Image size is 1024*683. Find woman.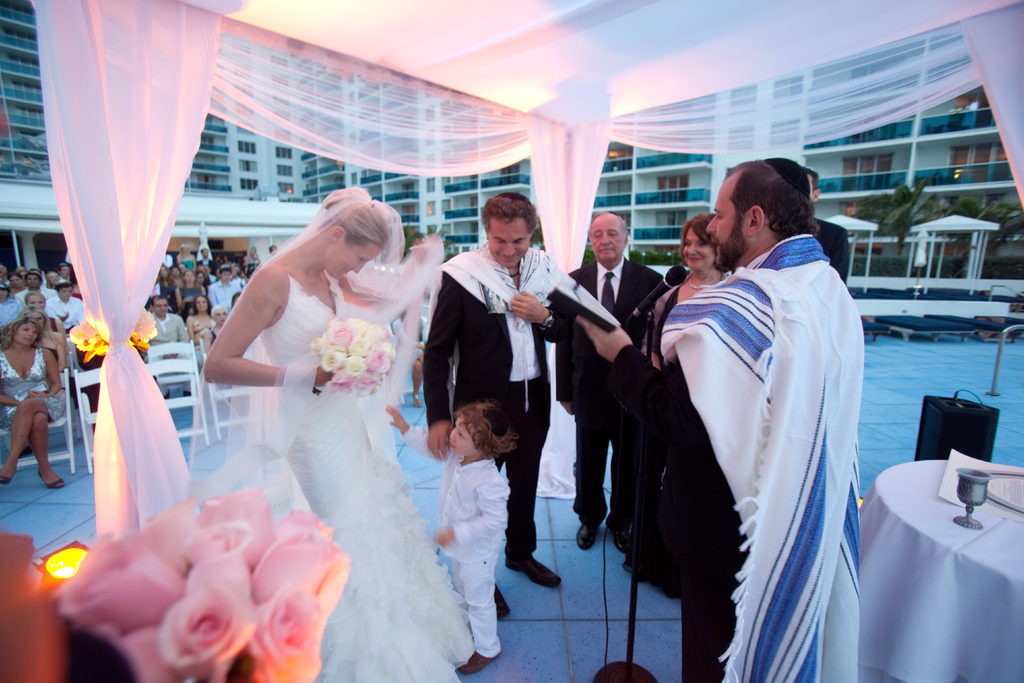
BBox(202, 303, 234, 349).
